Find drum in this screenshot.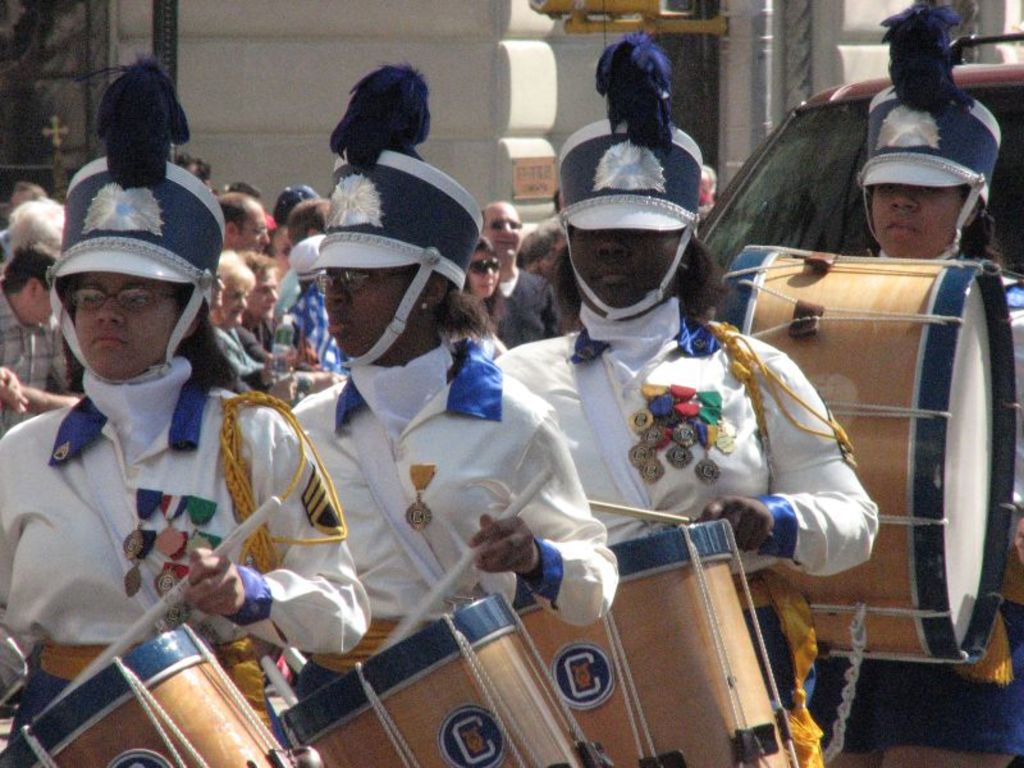
The bounding box for drum is {"left": 724, "top": 243, "right": 1016, "bottom": 662}.
